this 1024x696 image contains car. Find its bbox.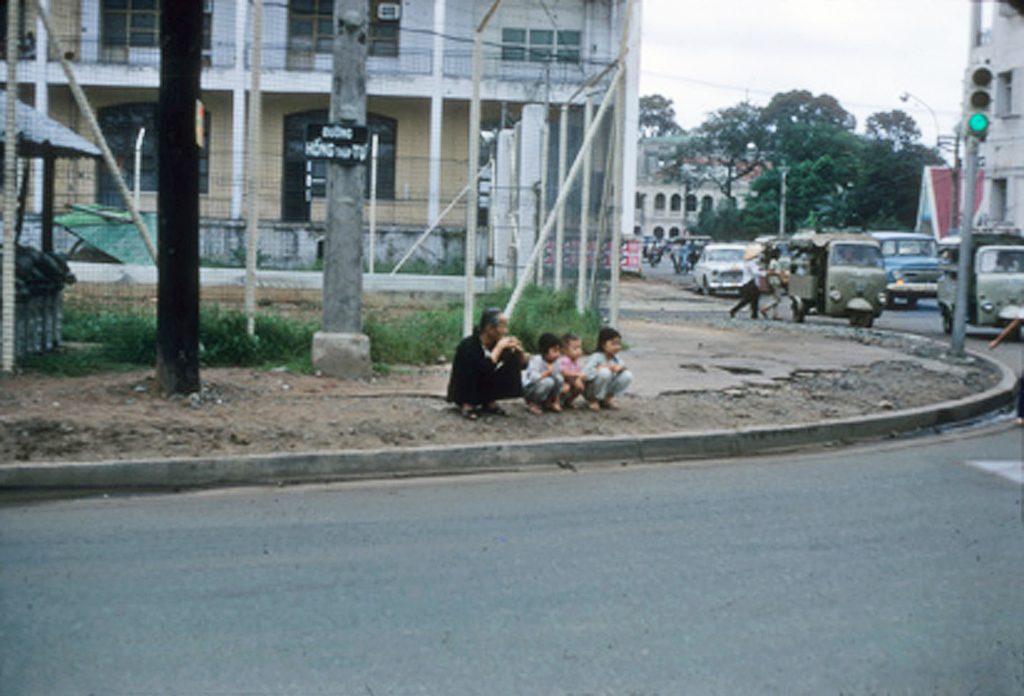
rect(869, 231, 938, 303).
